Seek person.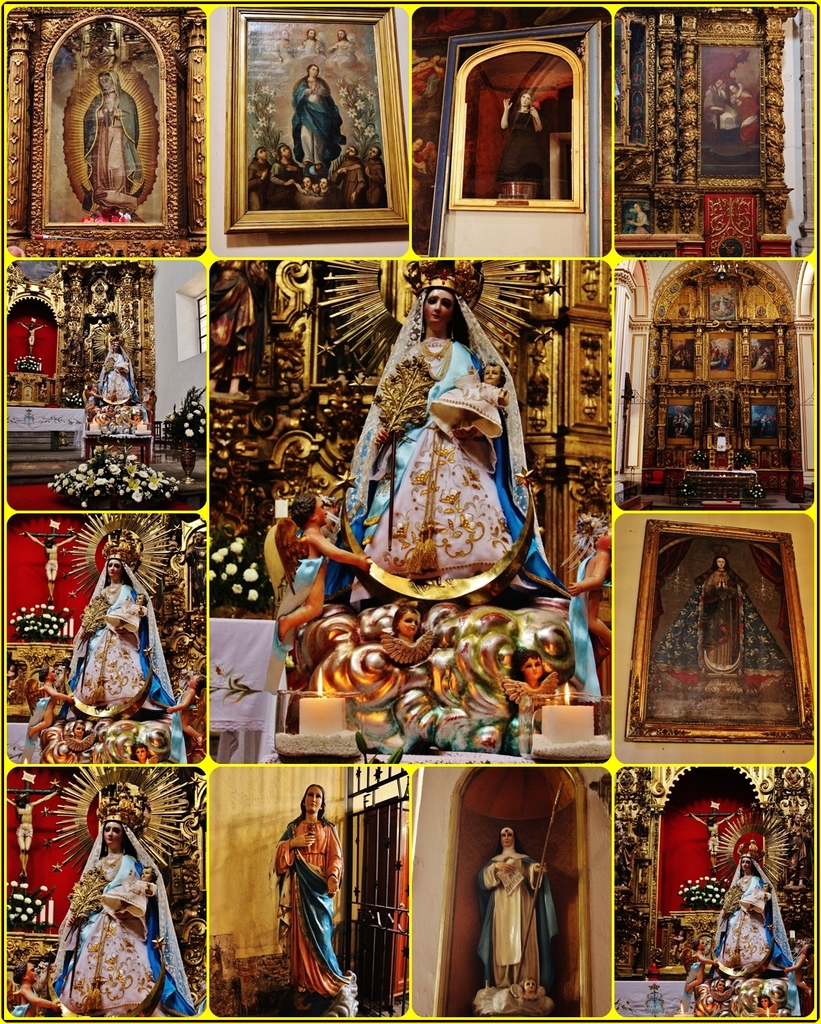
677:931:712:1005.
